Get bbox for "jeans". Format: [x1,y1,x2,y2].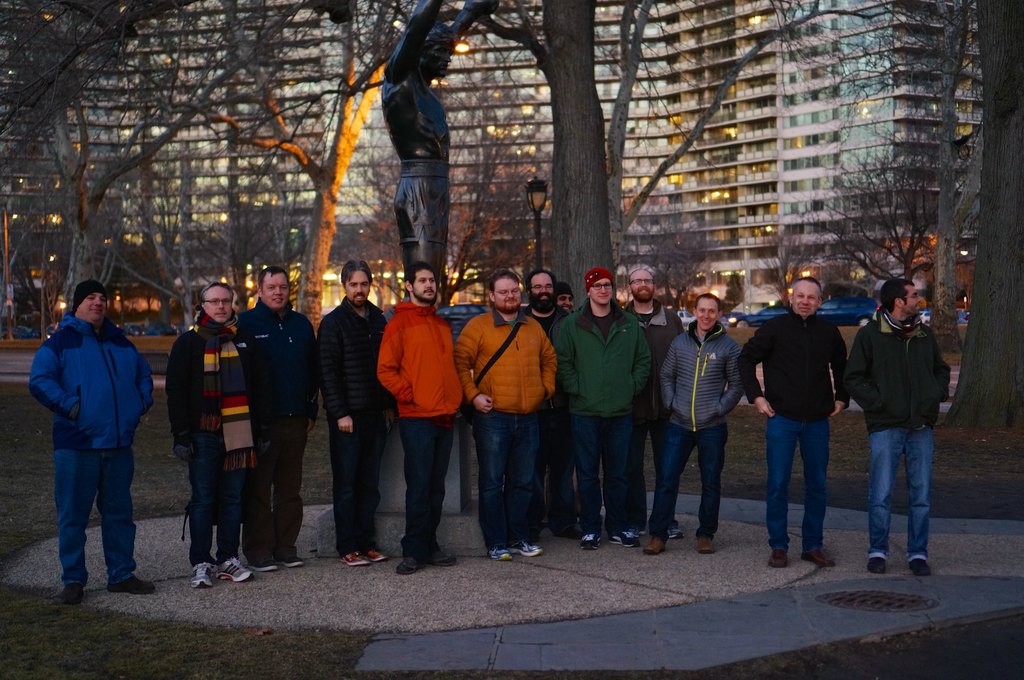
[404,426,452,553].
